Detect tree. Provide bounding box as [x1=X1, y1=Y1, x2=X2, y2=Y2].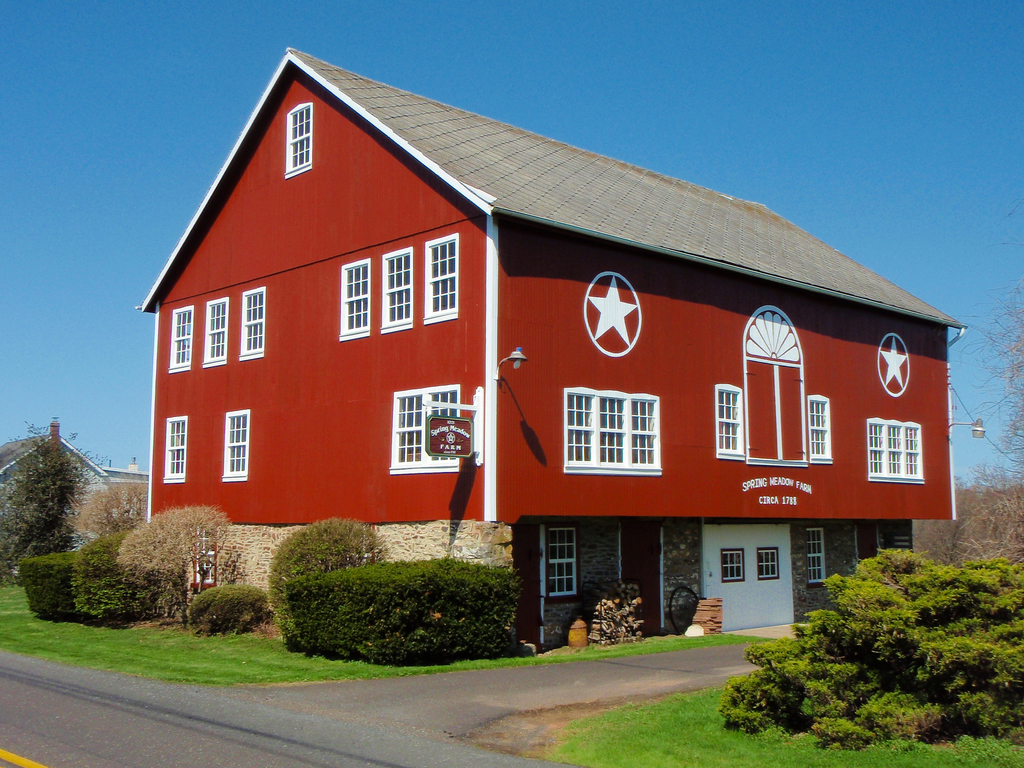
[x1=5, y1=425, x2=81, y2=571].
